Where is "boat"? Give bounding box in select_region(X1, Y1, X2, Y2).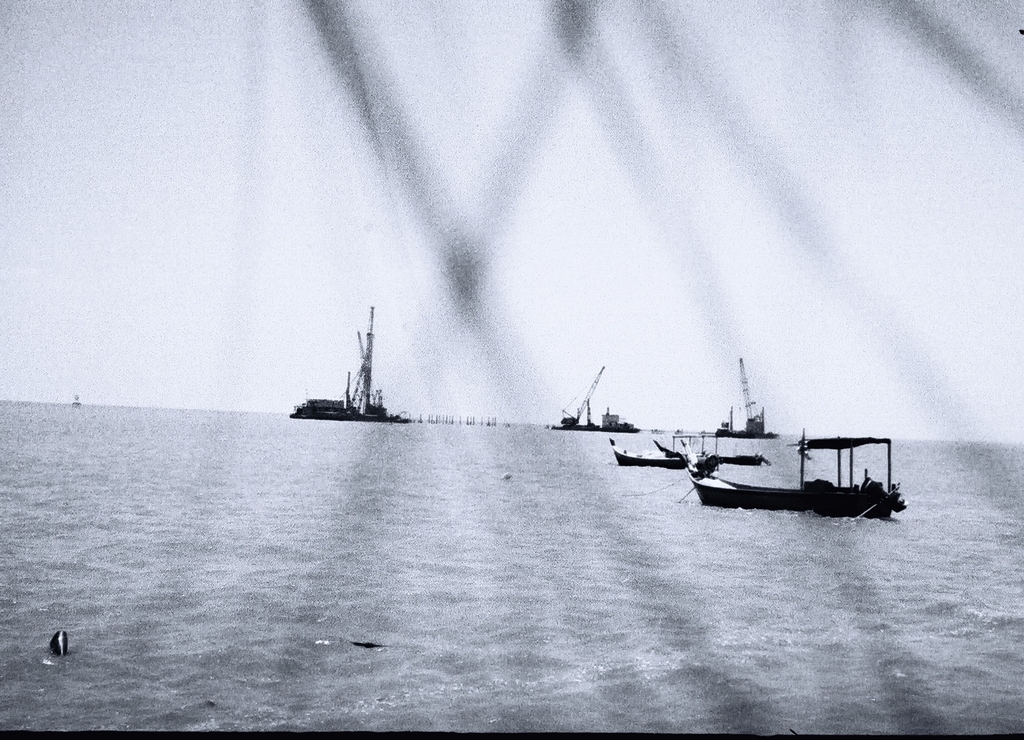
select_region(608, 438, 694, 465).
